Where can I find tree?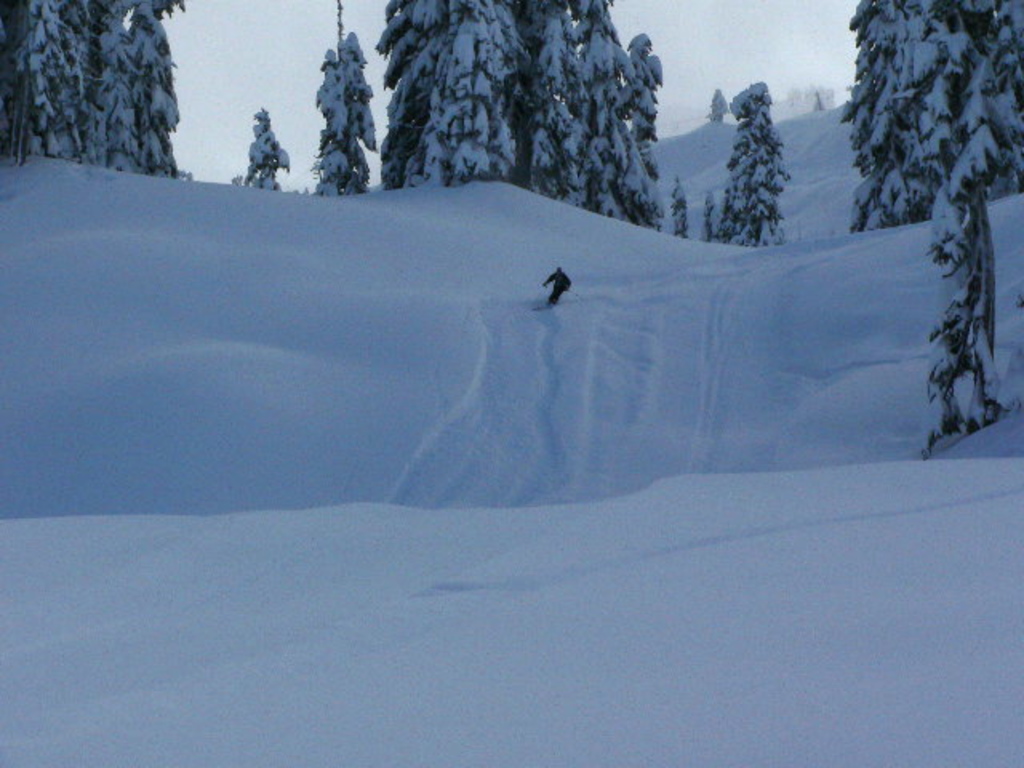
You can find it at {"x1": 714, "y1": 61, "x2": 811, "y2": 230}.
